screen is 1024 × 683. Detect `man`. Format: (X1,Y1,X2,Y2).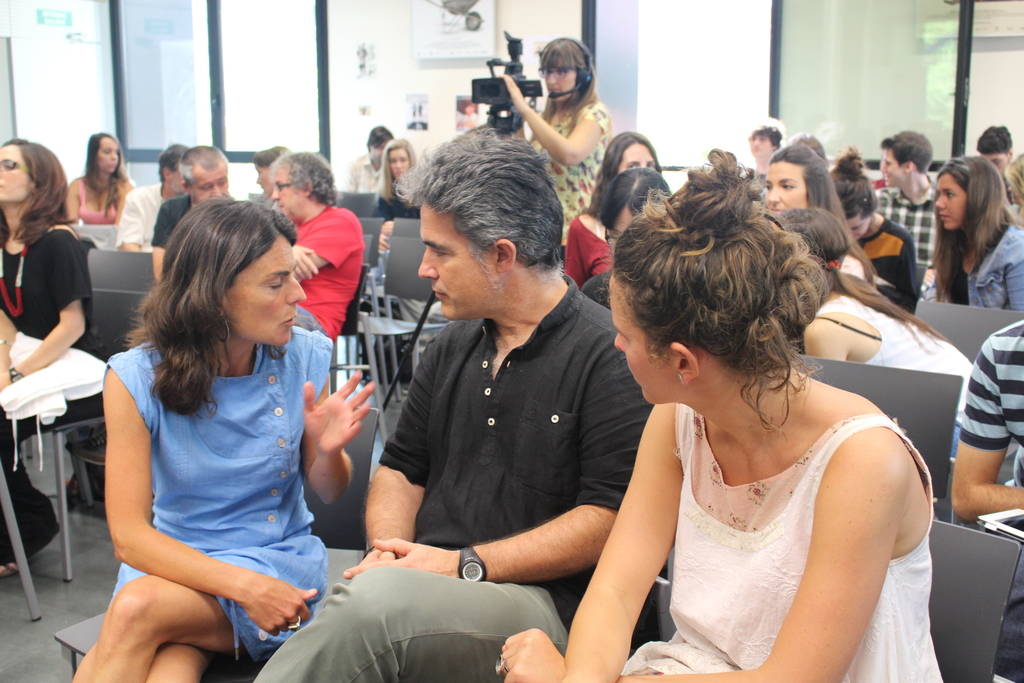
(950,313,1023,682).
